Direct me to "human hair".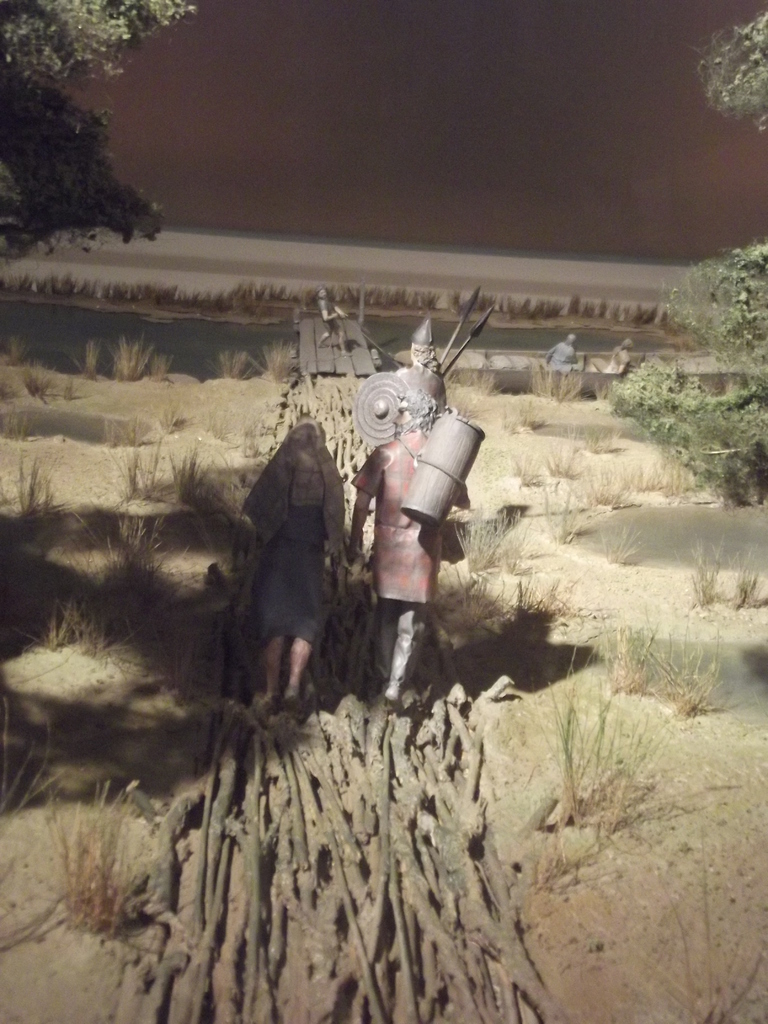
Direction: [397,387,437,432].
